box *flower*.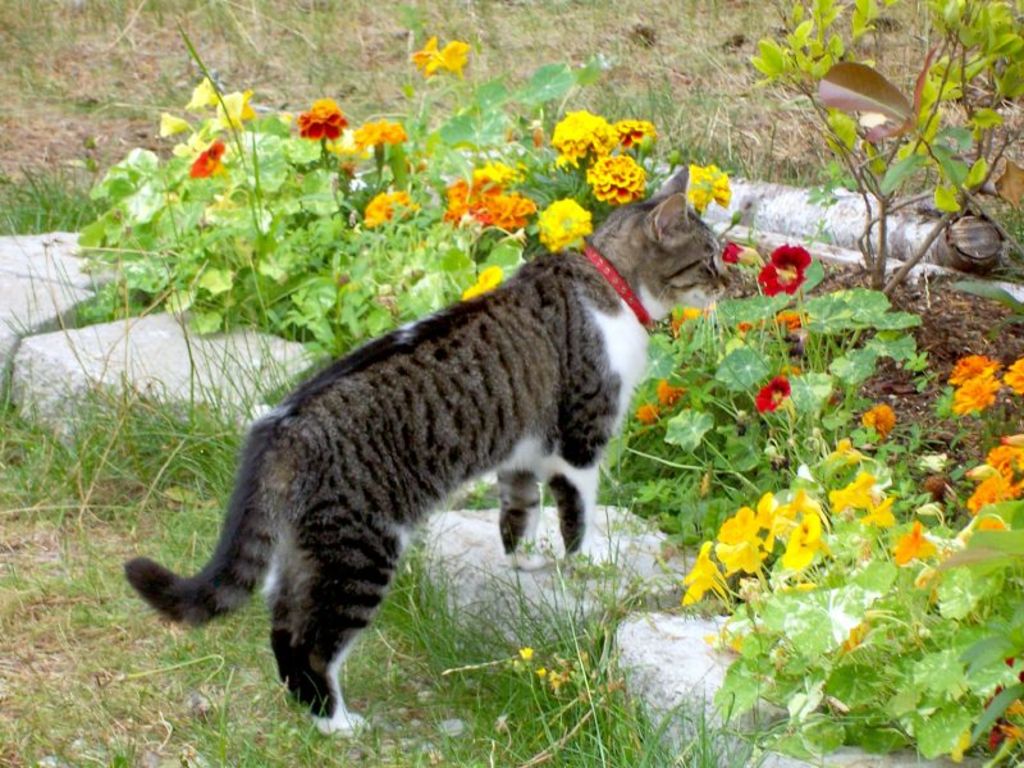
locate(950, 374, 993, 419).
